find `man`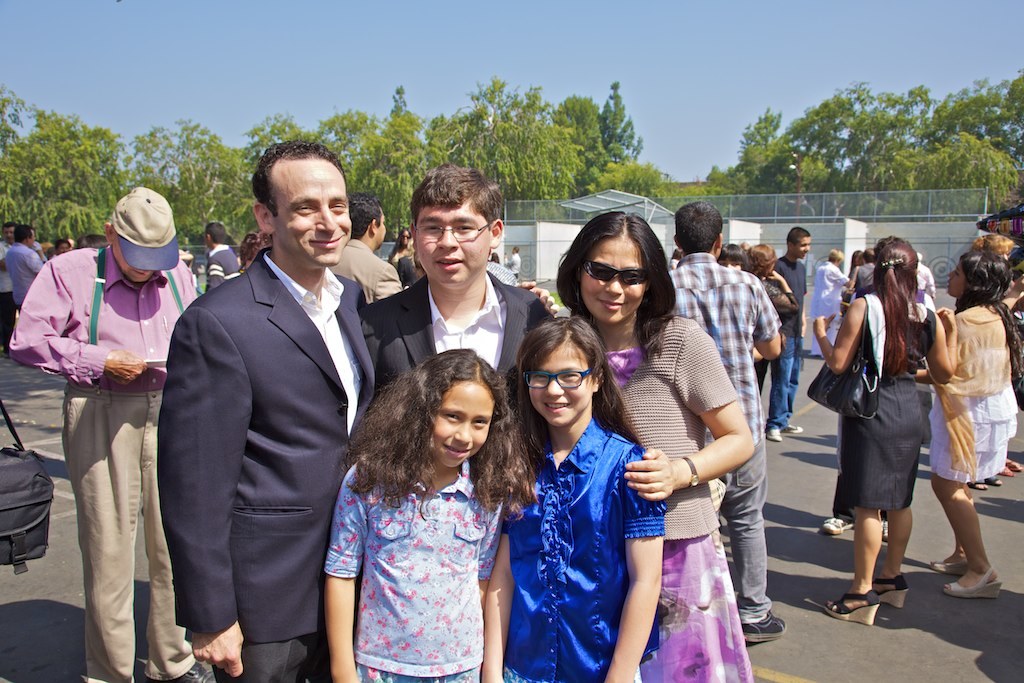
x1=665 y1=198 x2=789 y2=643
